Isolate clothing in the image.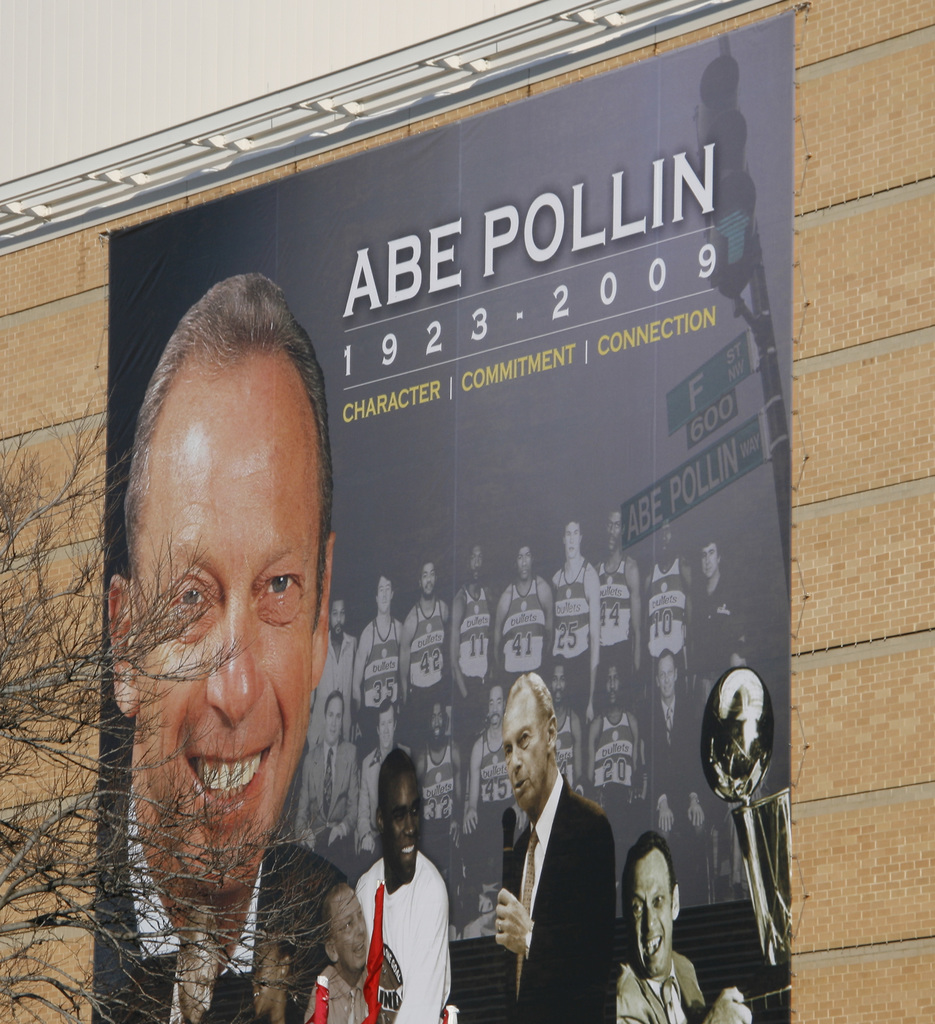
Isolated region: (614, 944, 710, 1020).
